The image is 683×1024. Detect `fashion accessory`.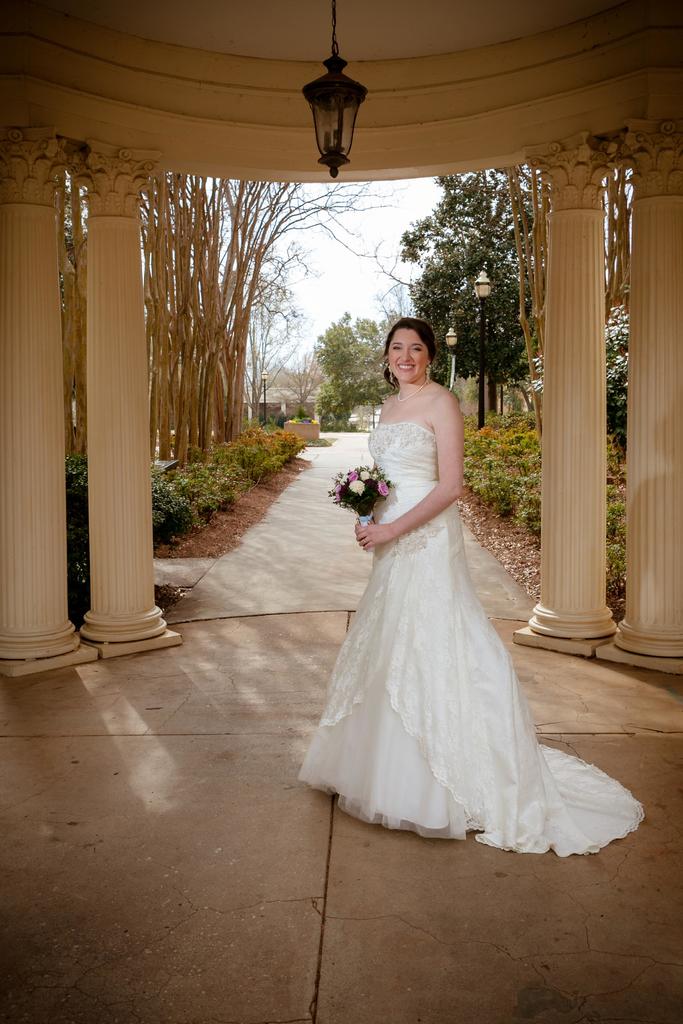
Detection: [386, 365, 395, 383].
